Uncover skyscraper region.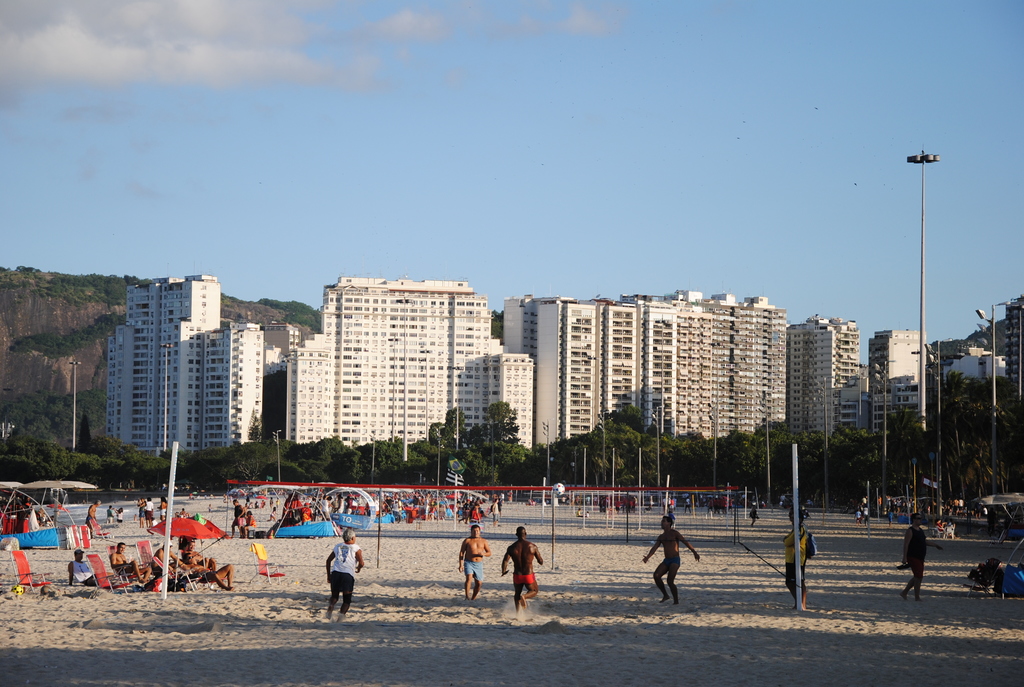
Uncovered: {"left": 1007, "top": 296, "right": 1023, "bottom": 452}.
